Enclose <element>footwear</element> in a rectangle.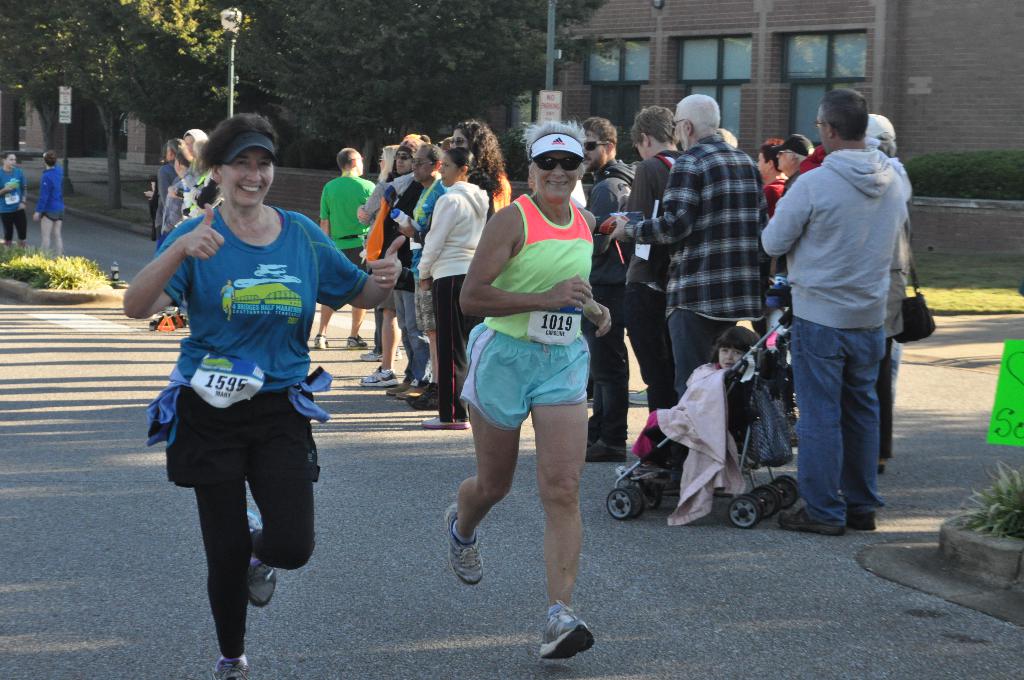
x1=359, y1=348, x2=402, y2=364.
